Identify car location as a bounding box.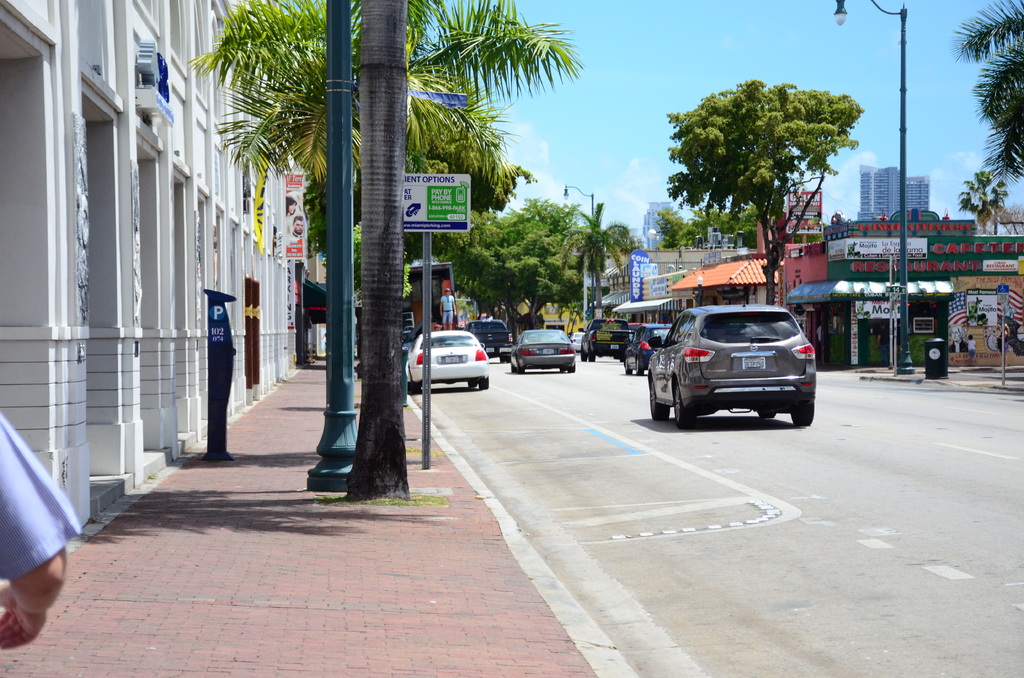
bbox(506, 328, 576, 370).
